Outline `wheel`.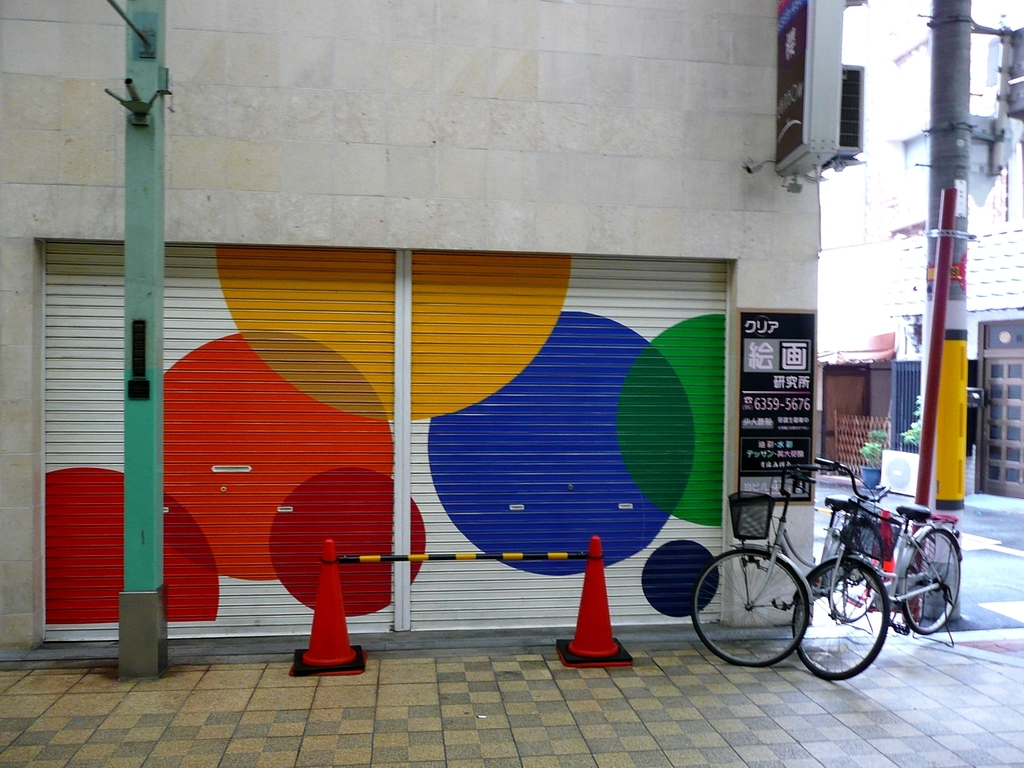
Outline: [left=901, top=527, right=966, bottom=634].
